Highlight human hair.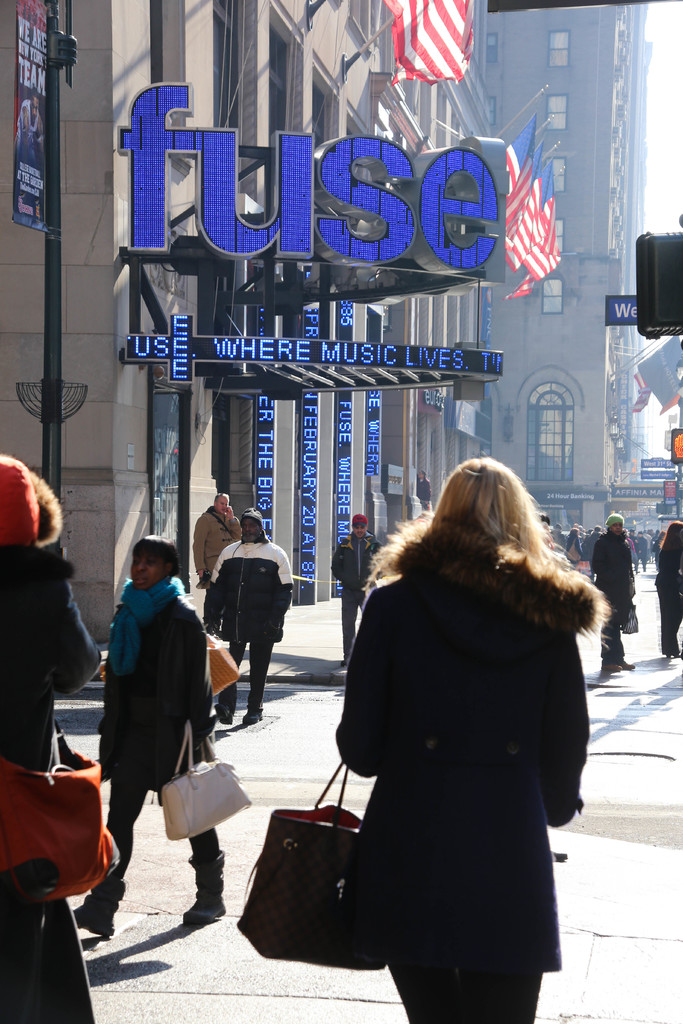
Highlighted region: 658:521:682:550.
